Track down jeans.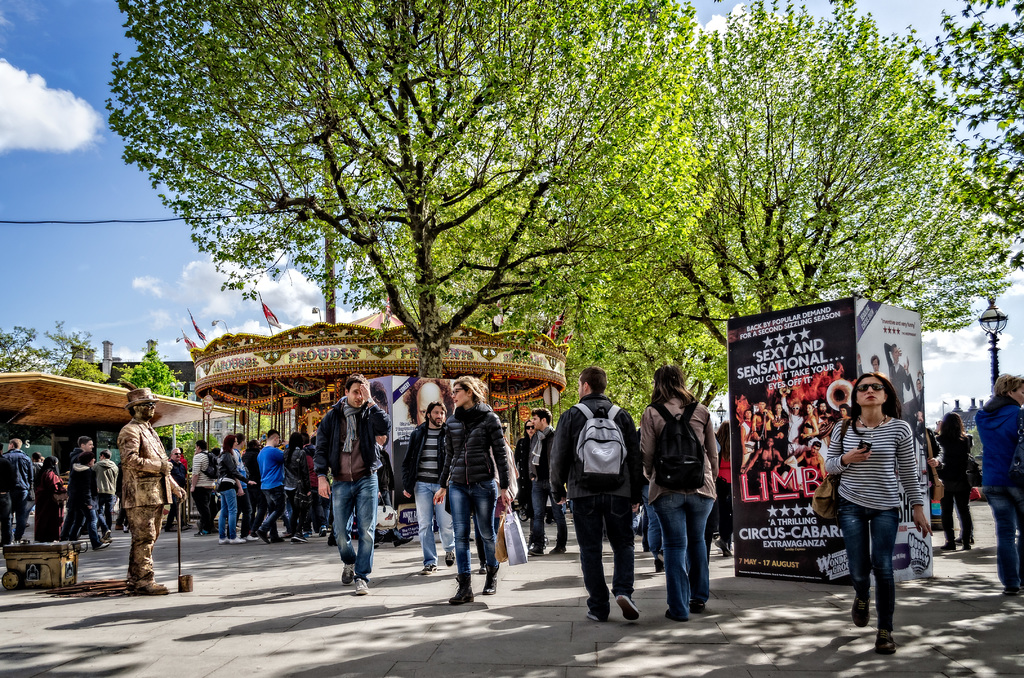
Tracked to 63,503,104,548.
